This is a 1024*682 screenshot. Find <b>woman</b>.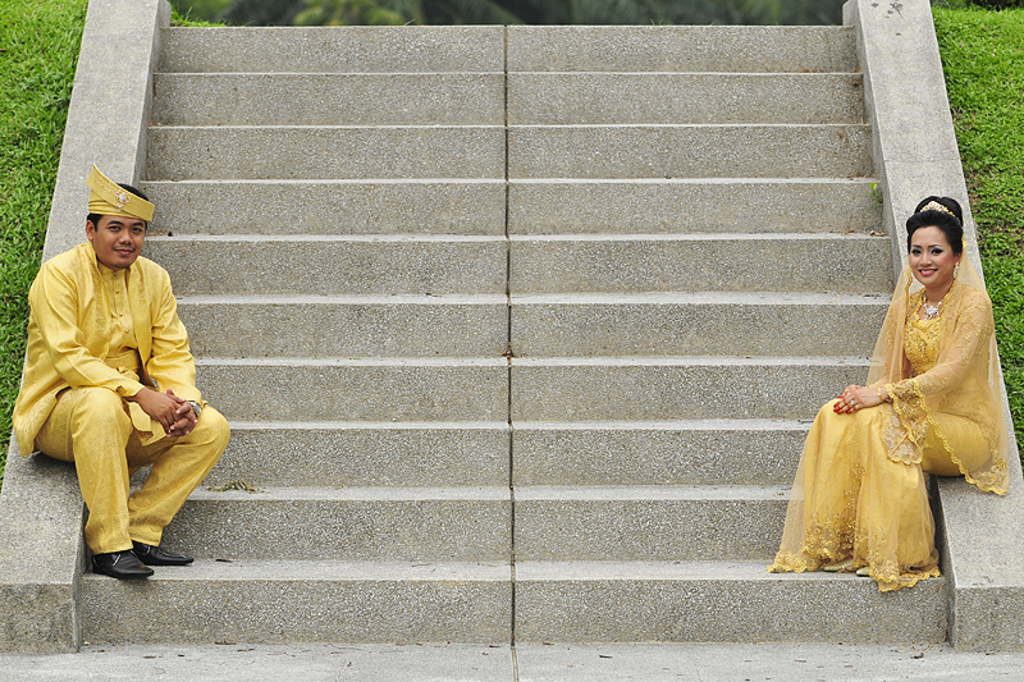
Bounding box: <region>792, 192, 1002, 573</region>.
